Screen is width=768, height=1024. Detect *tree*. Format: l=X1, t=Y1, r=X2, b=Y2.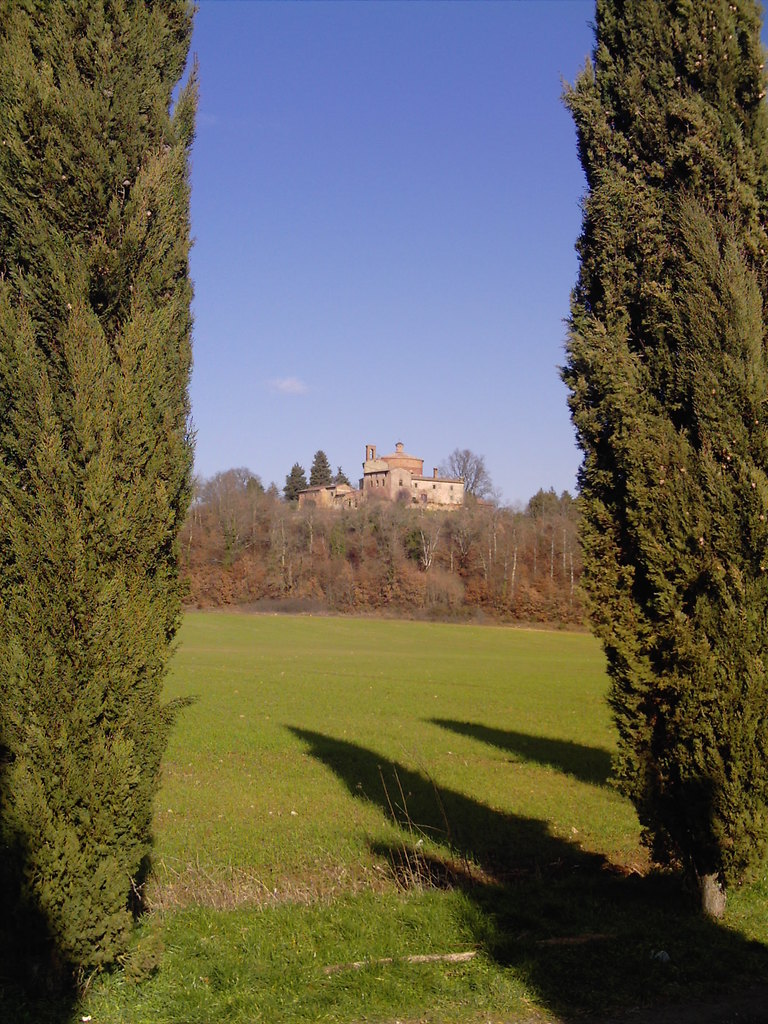
l=556, t=1, r=749, b=909.
